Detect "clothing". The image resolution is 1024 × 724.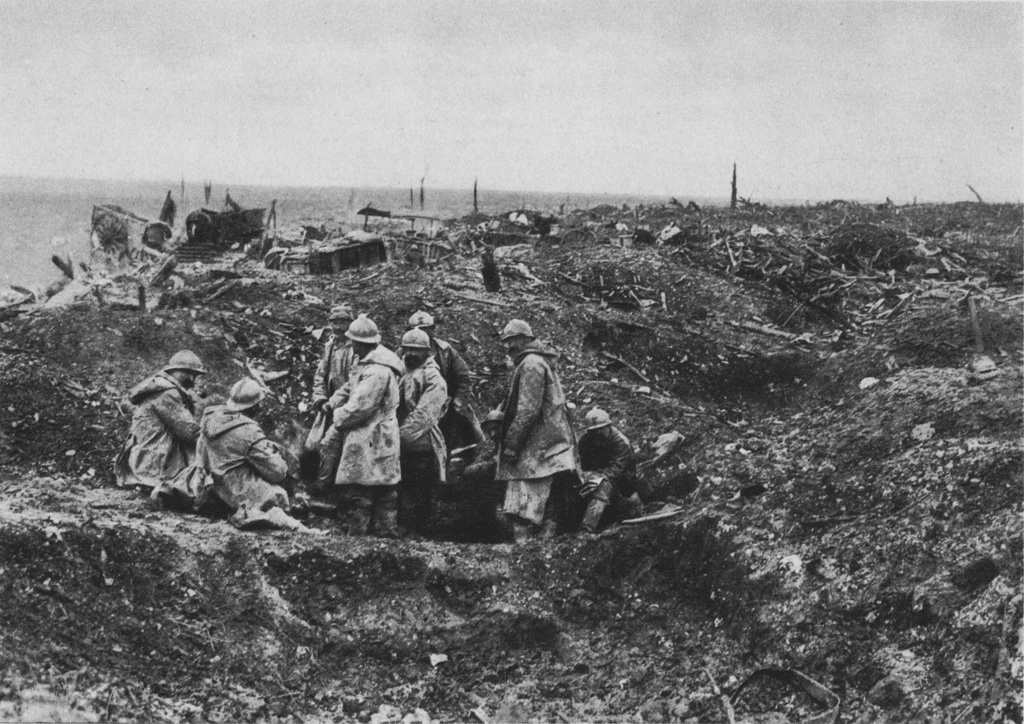
194,401,304,530.
